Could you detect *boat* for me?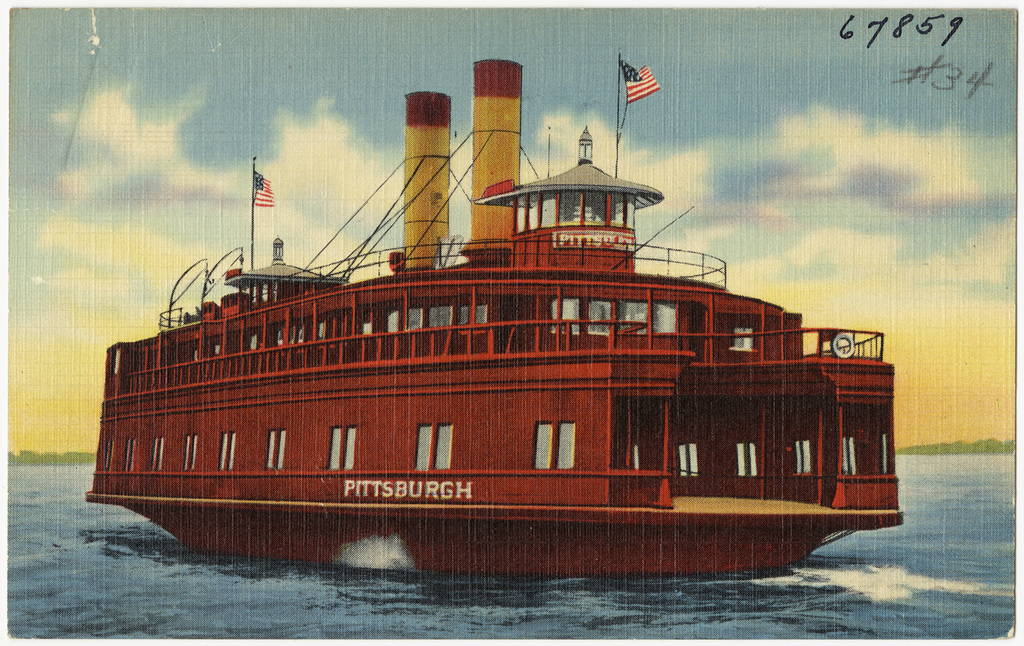
Detection result: [left=55, top=79, right=924, bottom=603].
